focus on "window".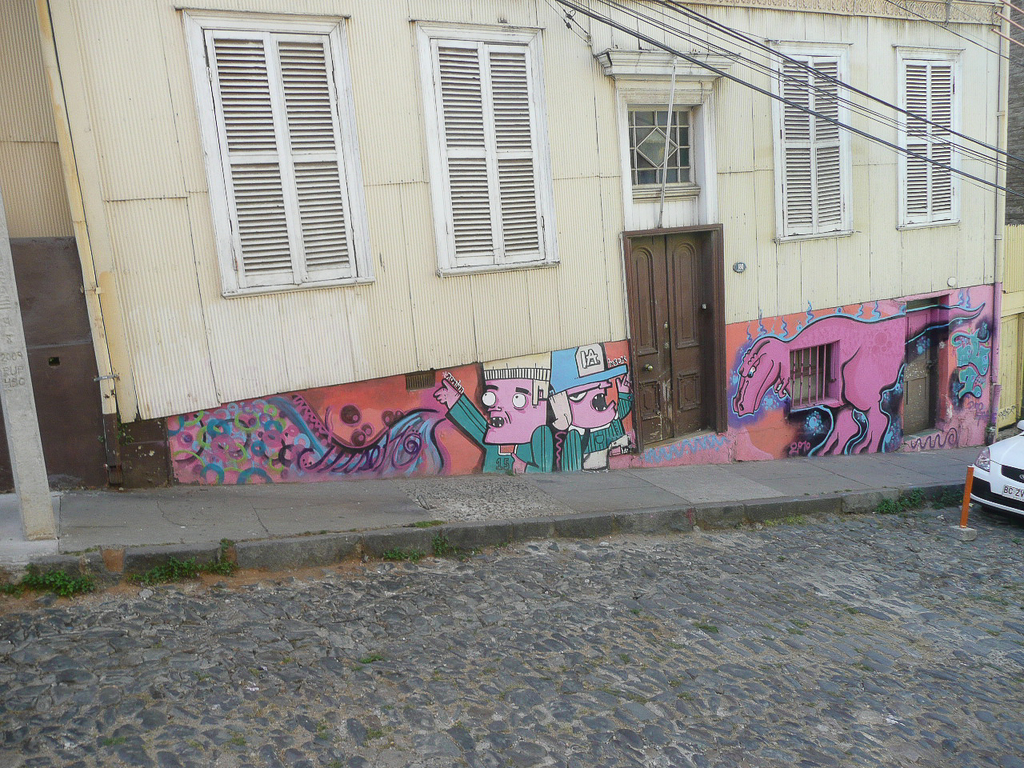
Focused at <region>893, 47, 967, 225</region>.
